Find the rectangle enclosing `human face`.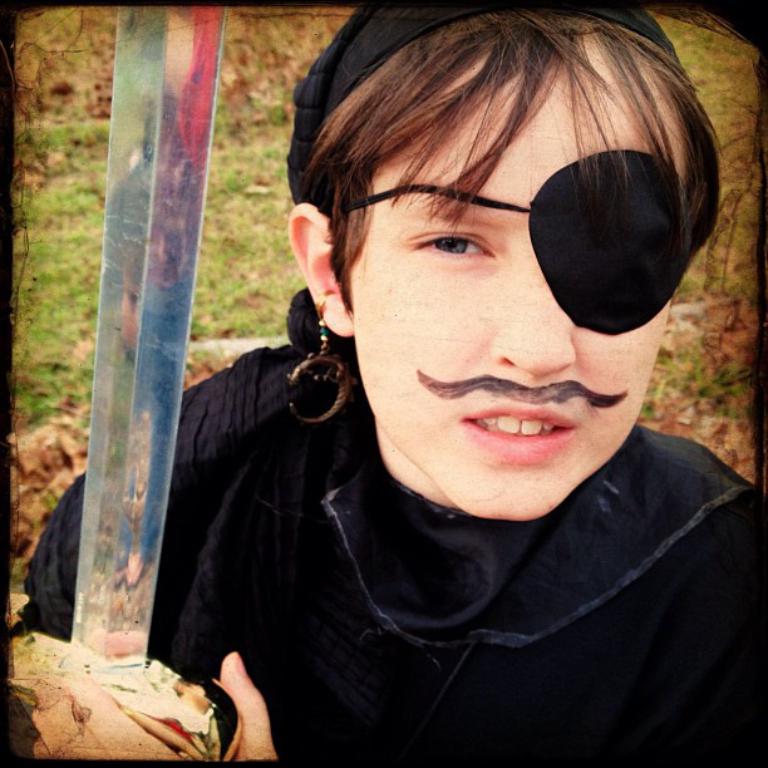
(330, 26, 686, 525).
